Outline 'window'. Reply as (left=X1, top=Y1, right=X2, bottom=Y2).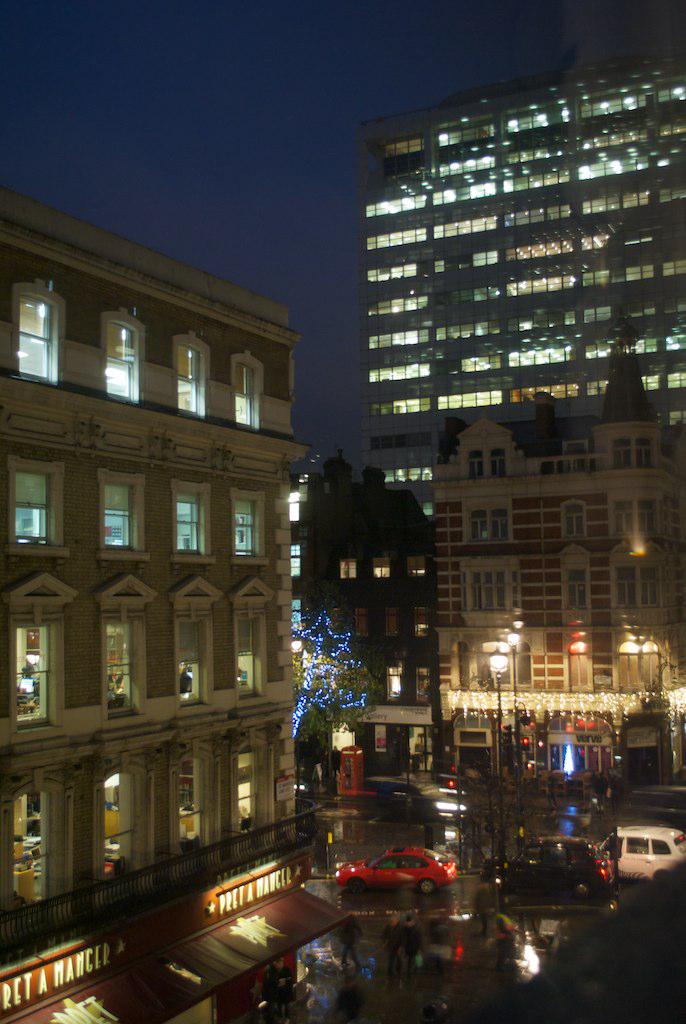
(left=227, top=345, right=273, bottom=434).
